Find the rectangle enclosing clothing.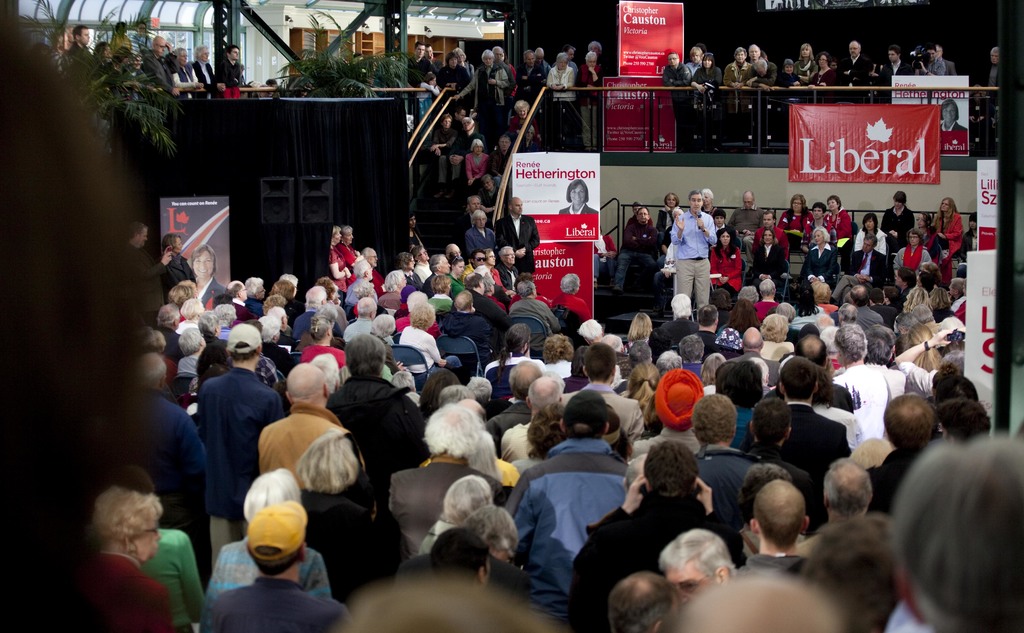
[179, 352, 203, 375].
